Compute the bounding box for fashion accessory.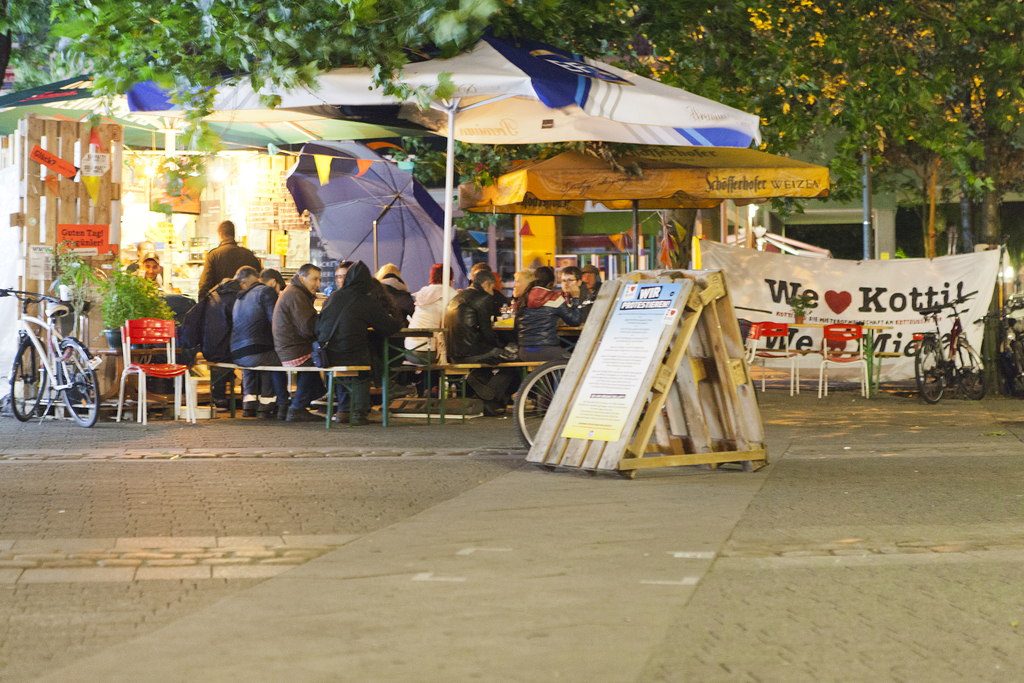
<box>141,251,157,263</box>.
